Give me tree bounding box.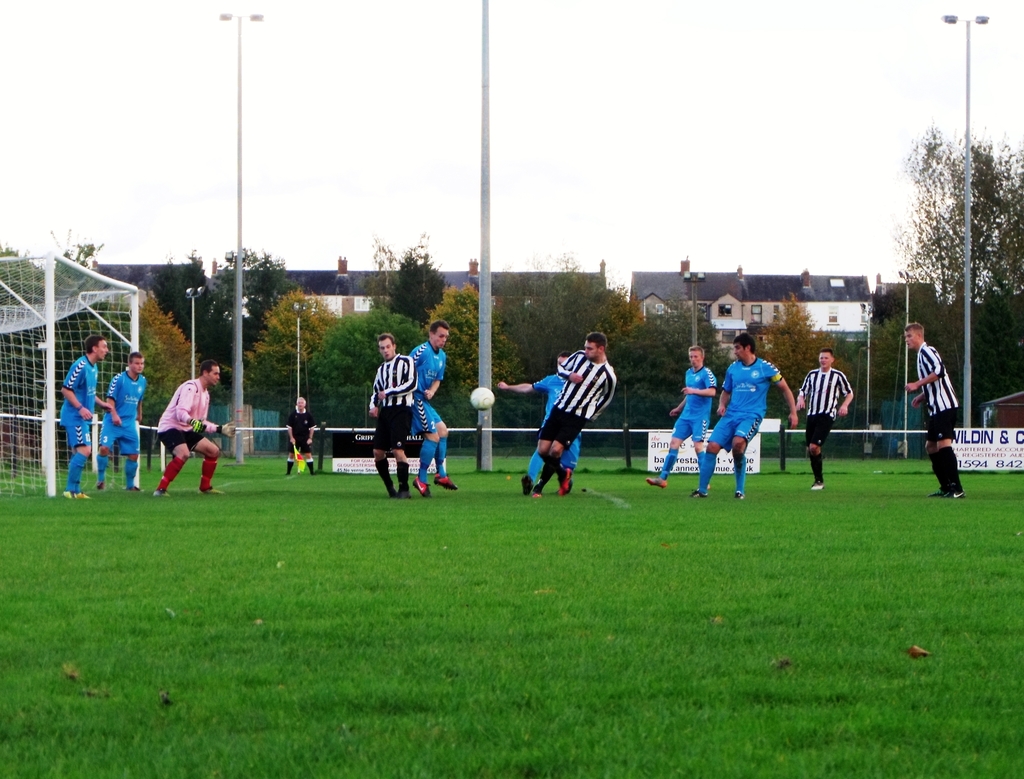
[x1=188, y1=240, x2=300, y2=385].
